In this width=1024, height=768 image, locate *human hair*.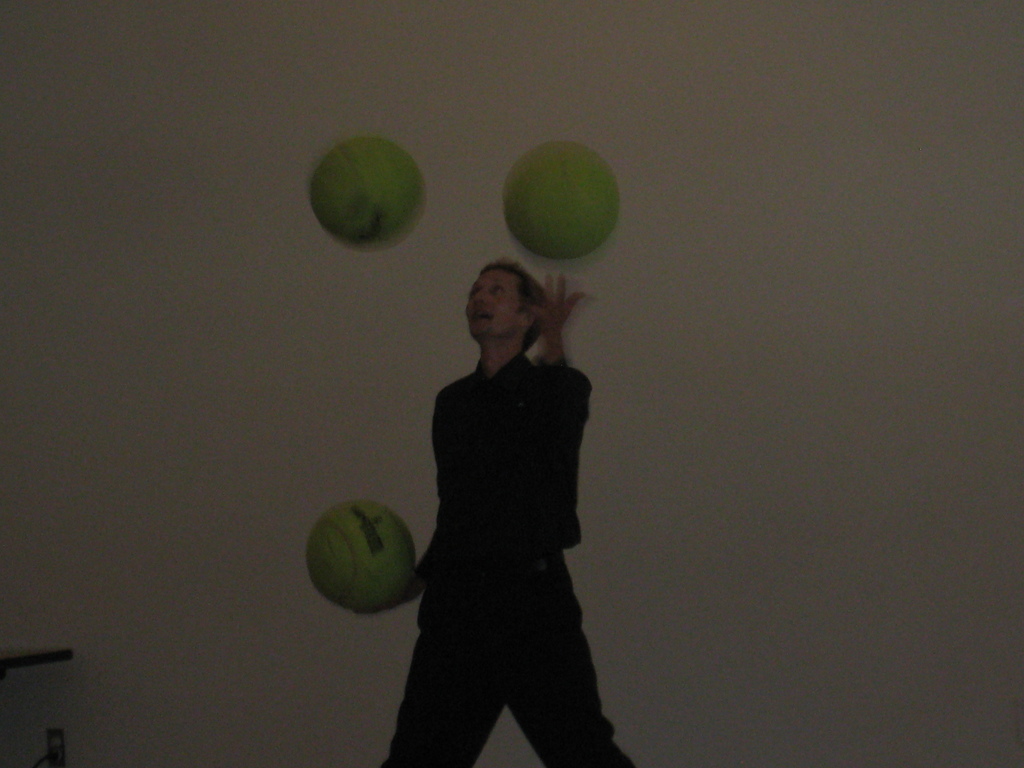
Bounding box: [x1=458, y1=256, x2=550, y2=365].
